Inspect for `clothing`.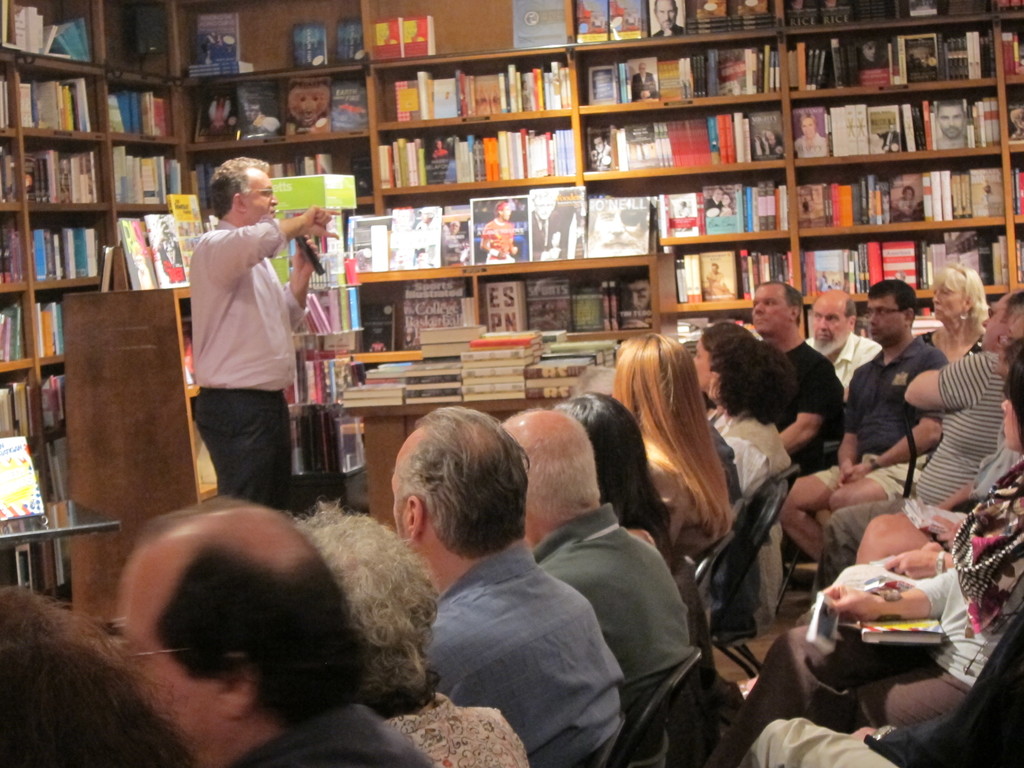
Inspection: 529 199 566 260.
